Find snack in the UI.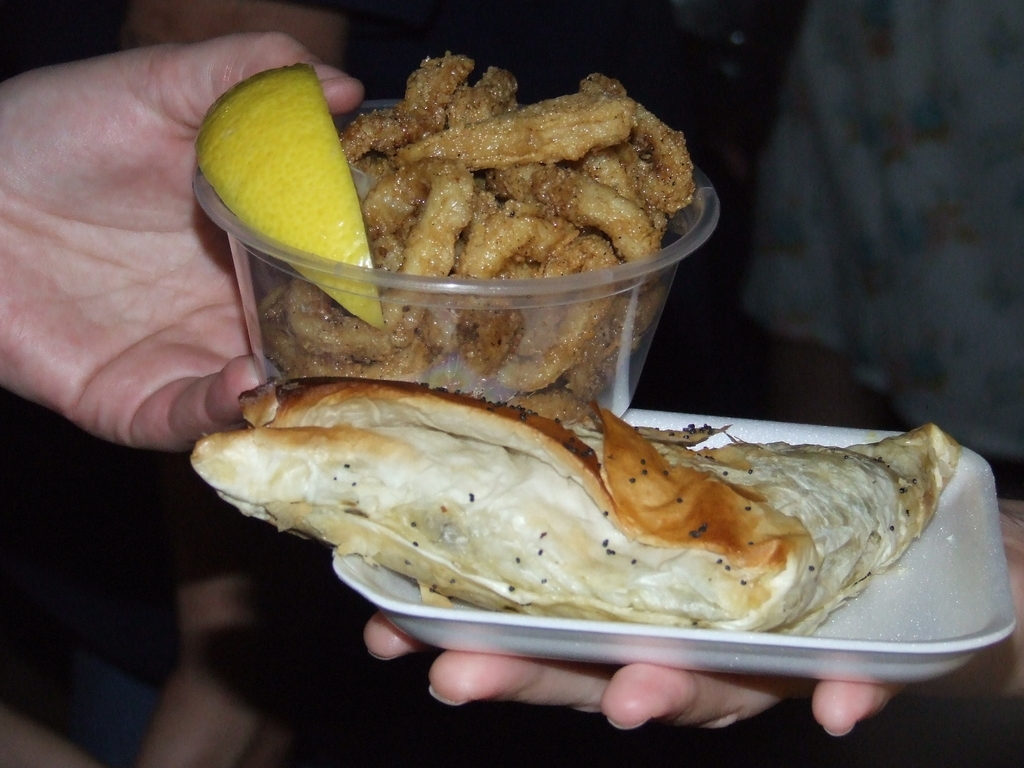
UI element at 208, 269, 932, 696.
